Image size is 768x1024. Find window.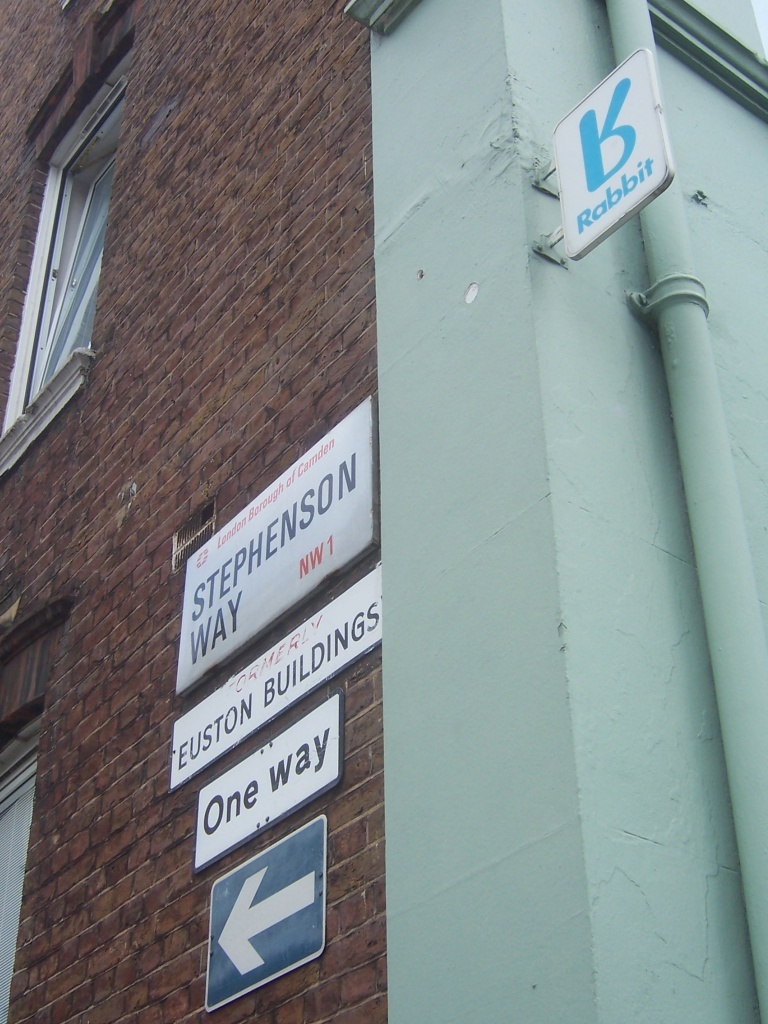
pyautogui.locateOnScreen(0, 0, 129, 475).
